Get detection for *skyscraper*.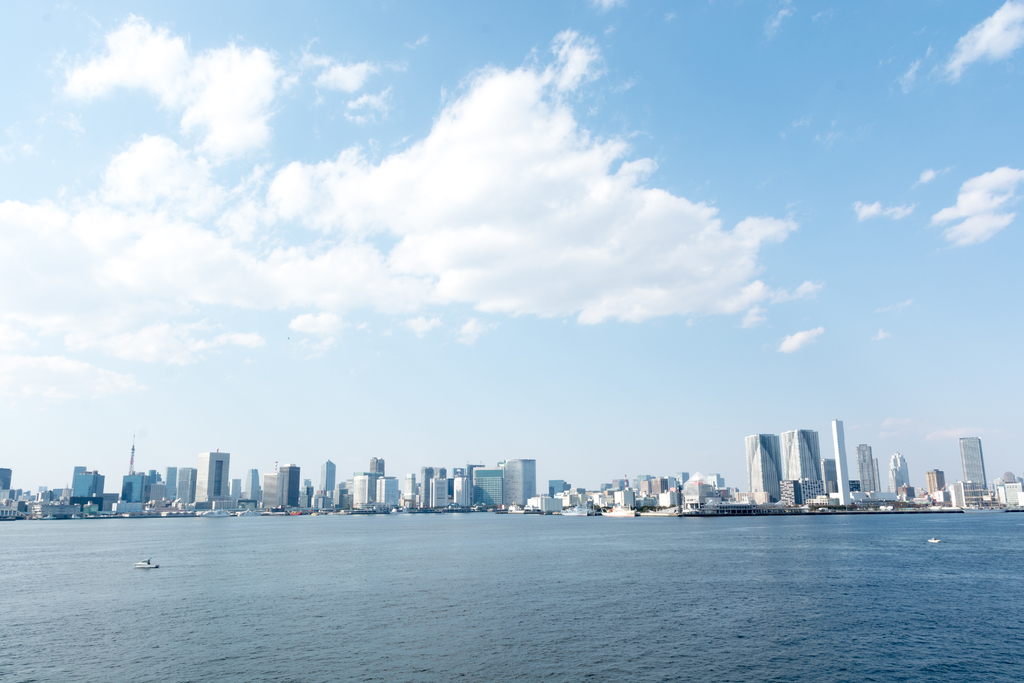
Detection: 179:466:195:502.
